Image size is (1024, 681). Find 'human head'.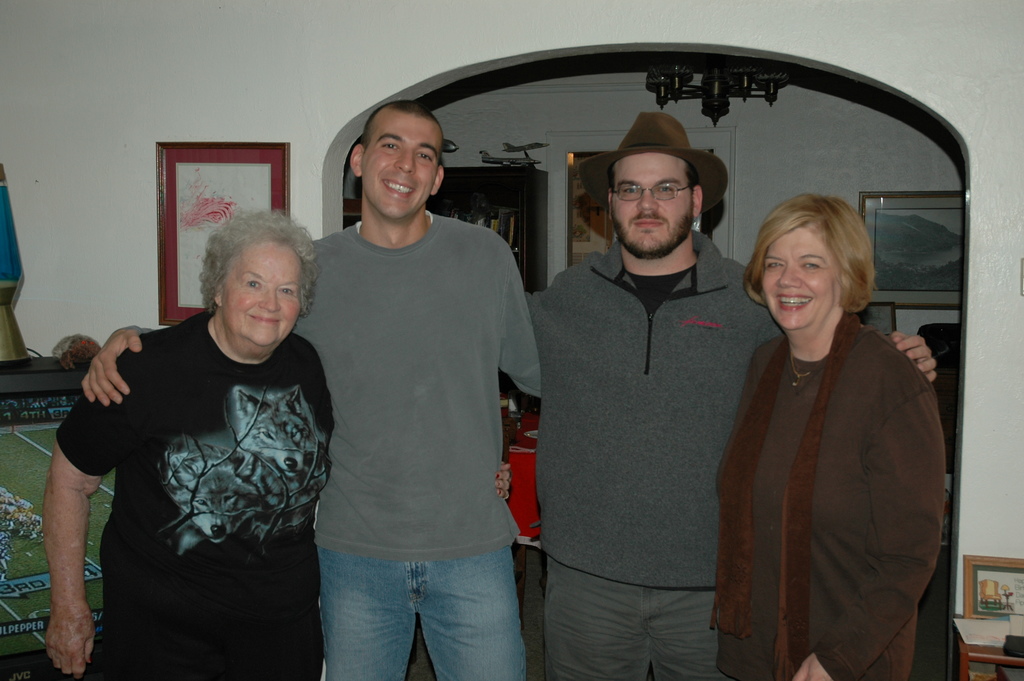
349:100:447:221.
